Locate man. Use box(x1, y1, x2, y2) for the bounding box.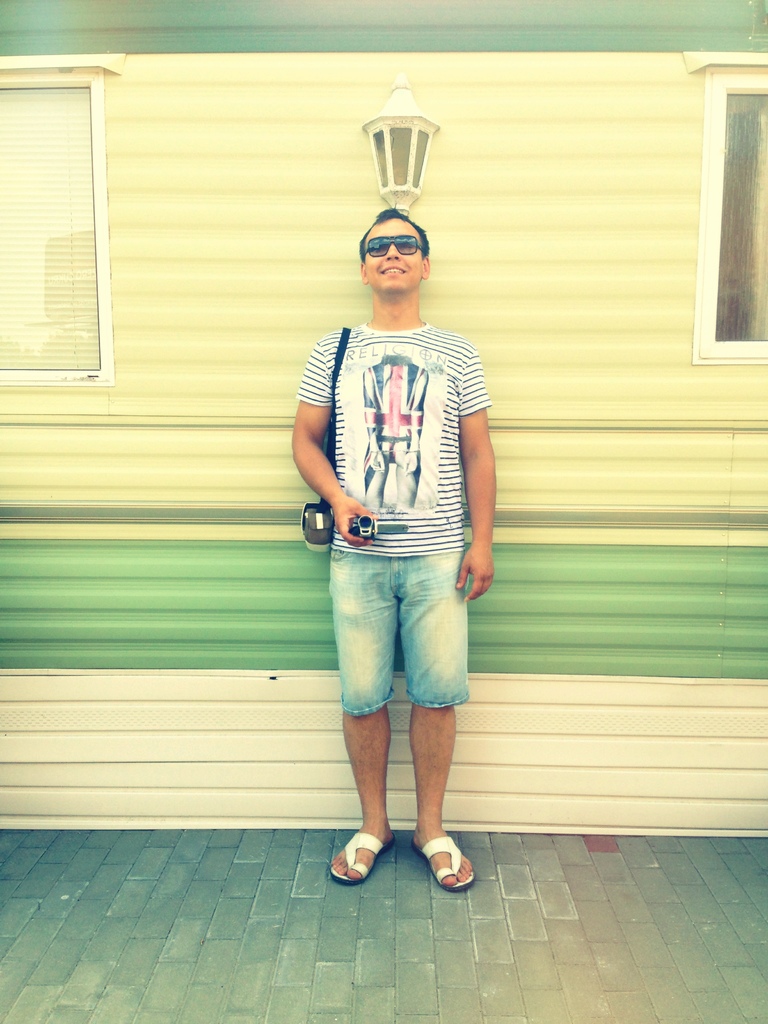
box(291, 161, 514, 908).
